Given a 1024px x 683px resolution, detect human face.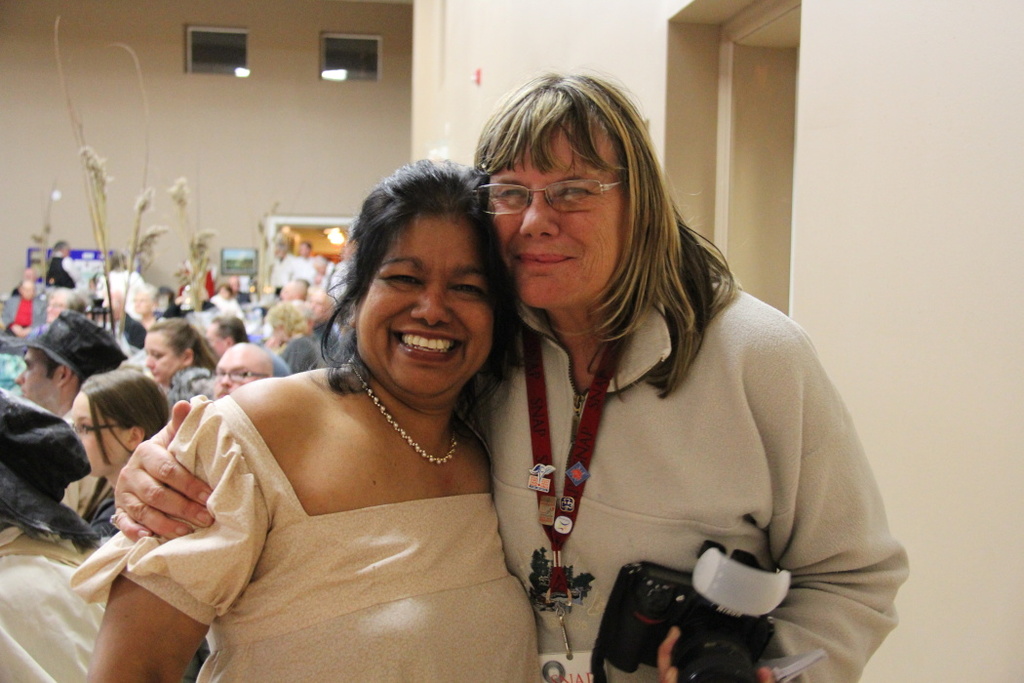
[x1=71, y1=390, x2=133, y2=476].
